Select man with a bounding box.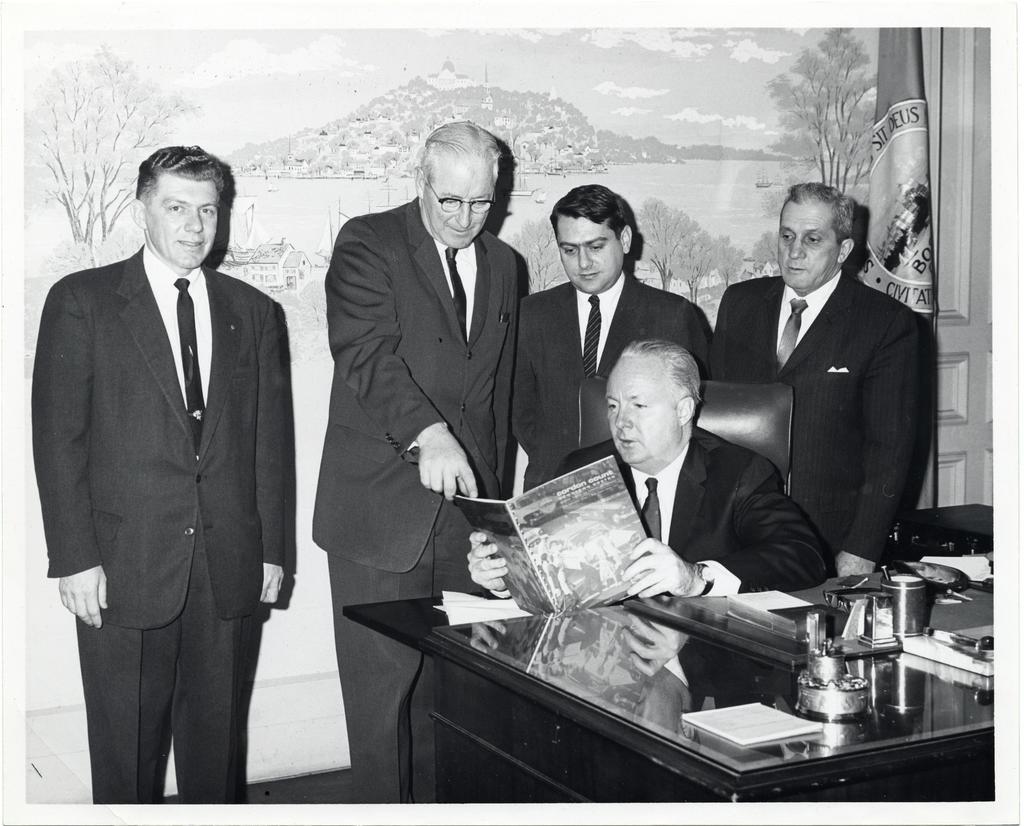
detection(31, 144, 292, 804).
